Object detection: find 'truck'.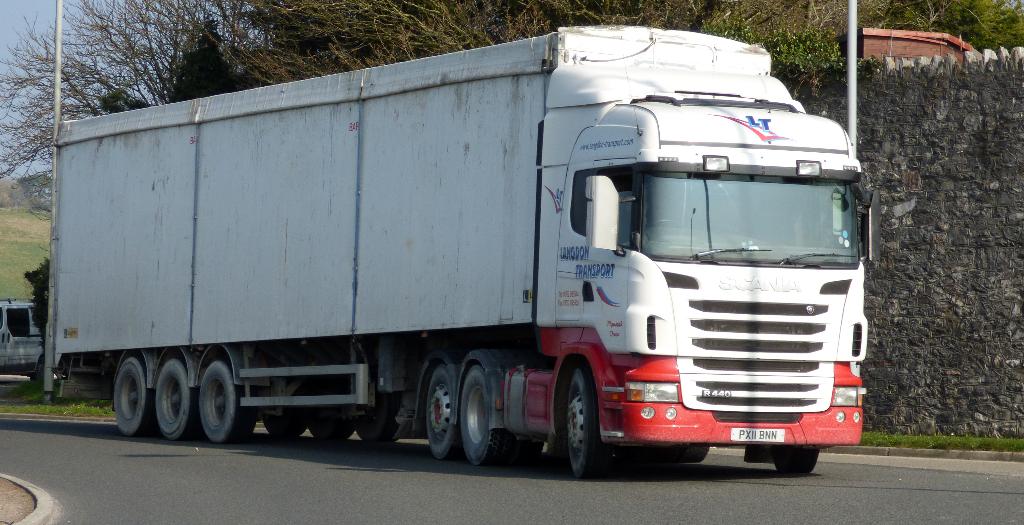
crop(50, 23, 886, 477).
